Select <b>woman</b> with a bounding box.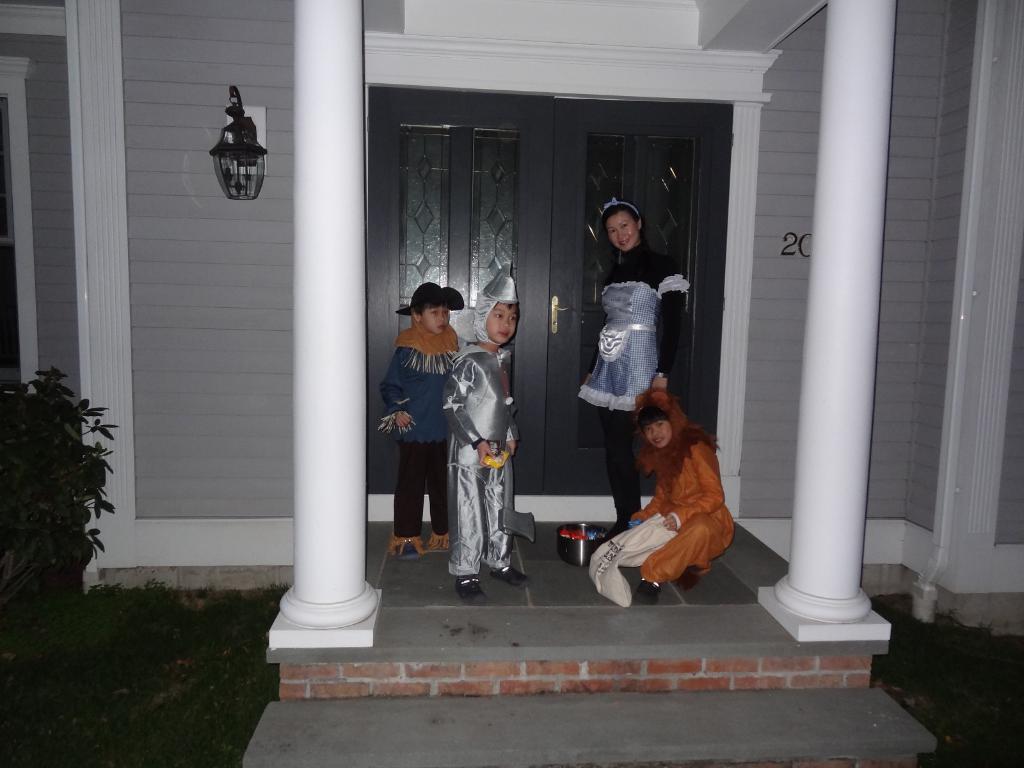
[x1=563, y1=198, x2=685, y2=544].
